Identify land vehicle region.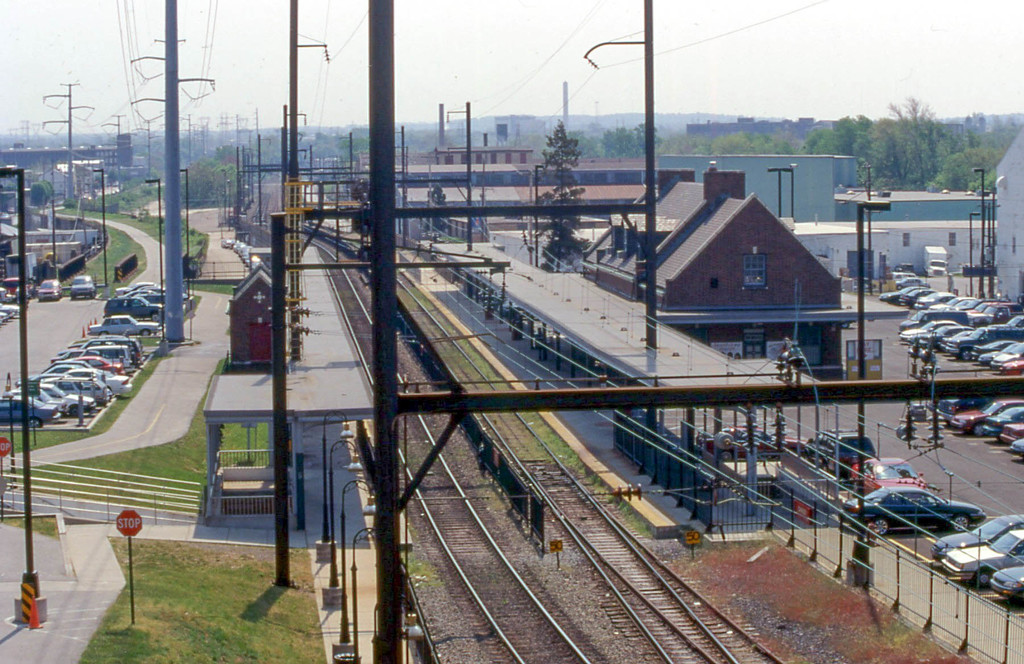
Region: <bbox>892, 272, 911, 279</bbox>.
